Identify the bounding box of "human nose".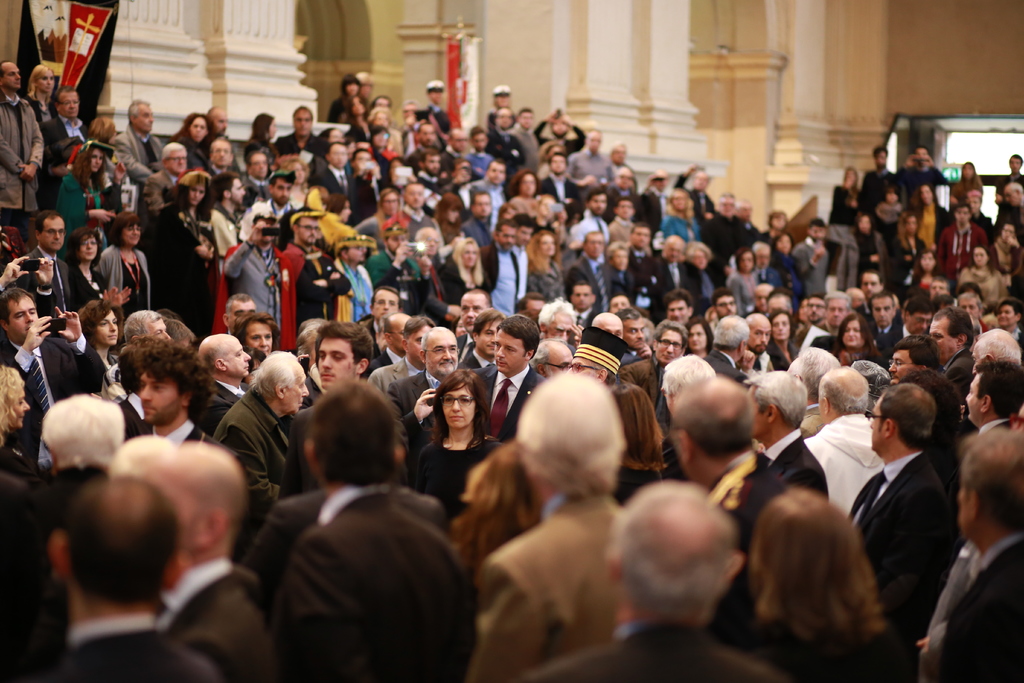
(x1=442, y1=348, x2=452, y2=361).
